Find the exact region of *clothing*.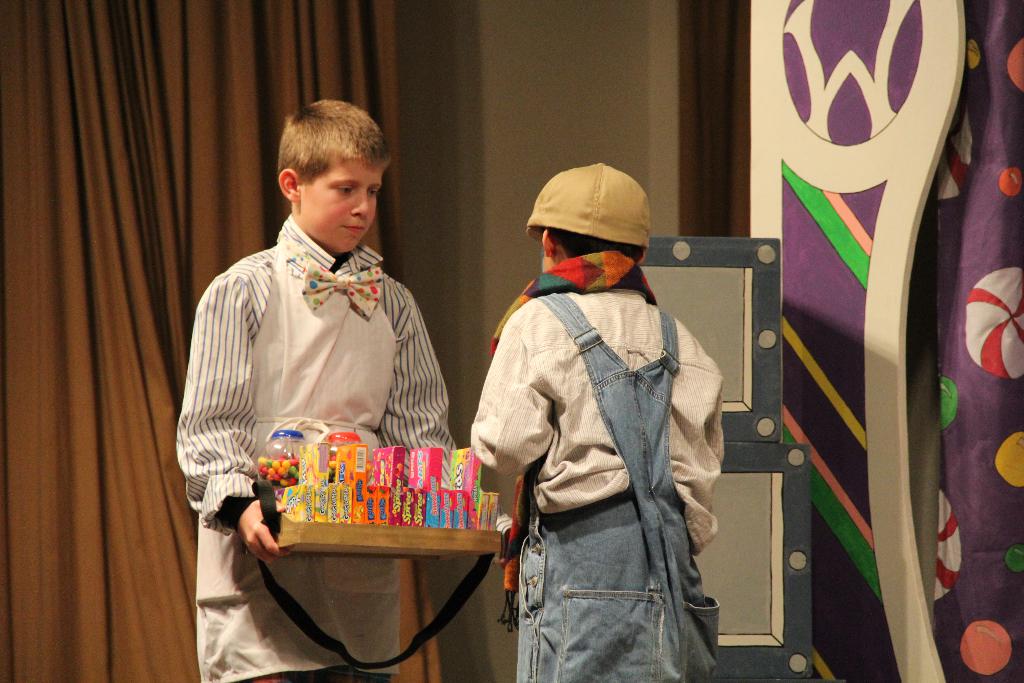
Exact region: x1=188 y1=208 x2=484 y2=682.
